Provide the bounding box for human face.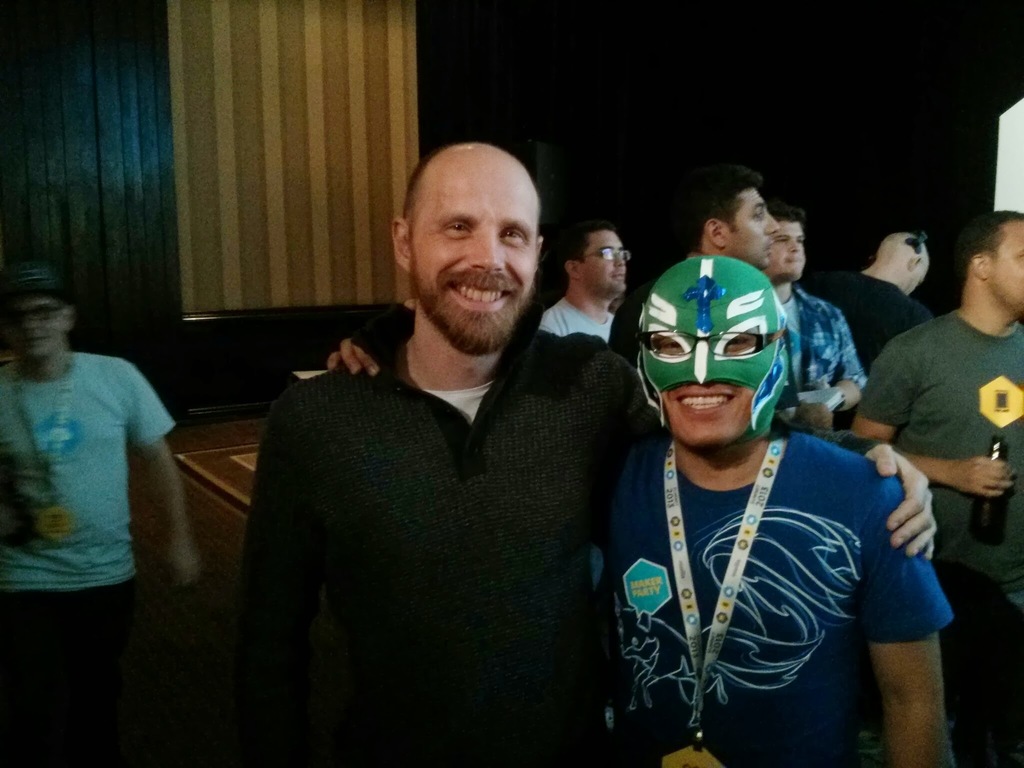
642:301:774:440.
